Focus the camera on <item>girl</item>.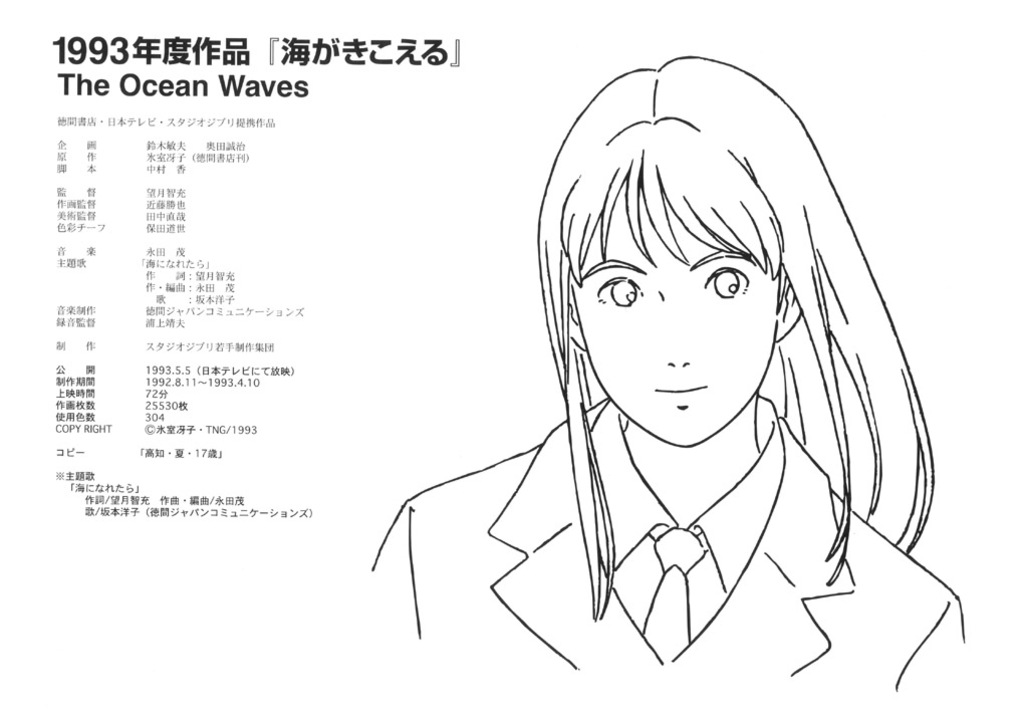
Focus region: x1=365 y1=51 x2=964 y2=689.
